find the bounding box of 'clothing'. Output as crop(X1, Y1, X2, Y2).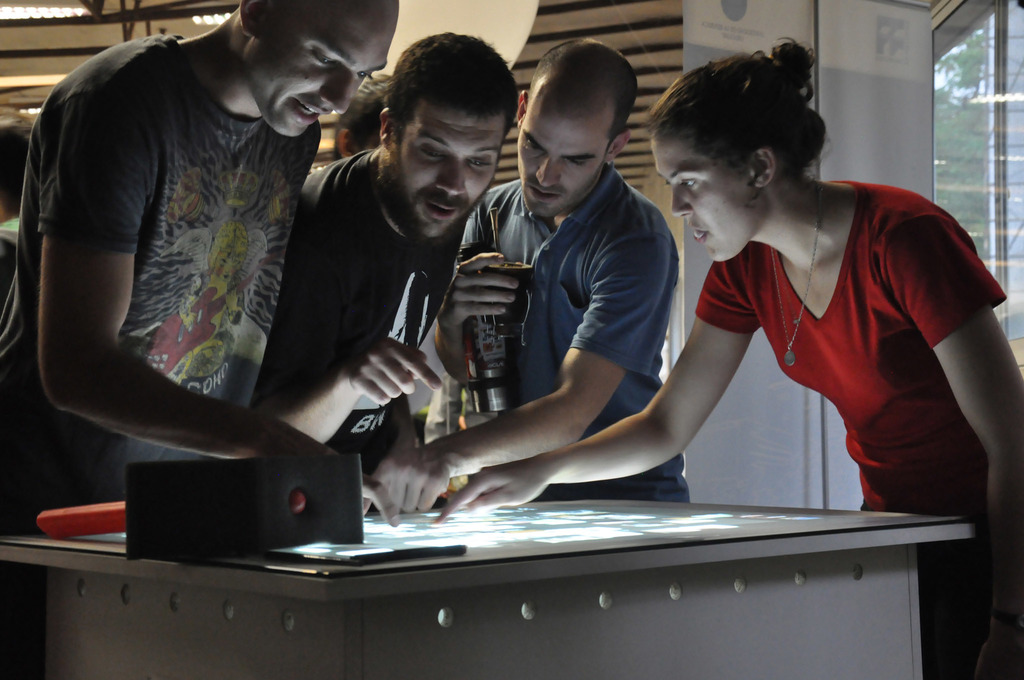
crop(256, 151, 465, 479).
